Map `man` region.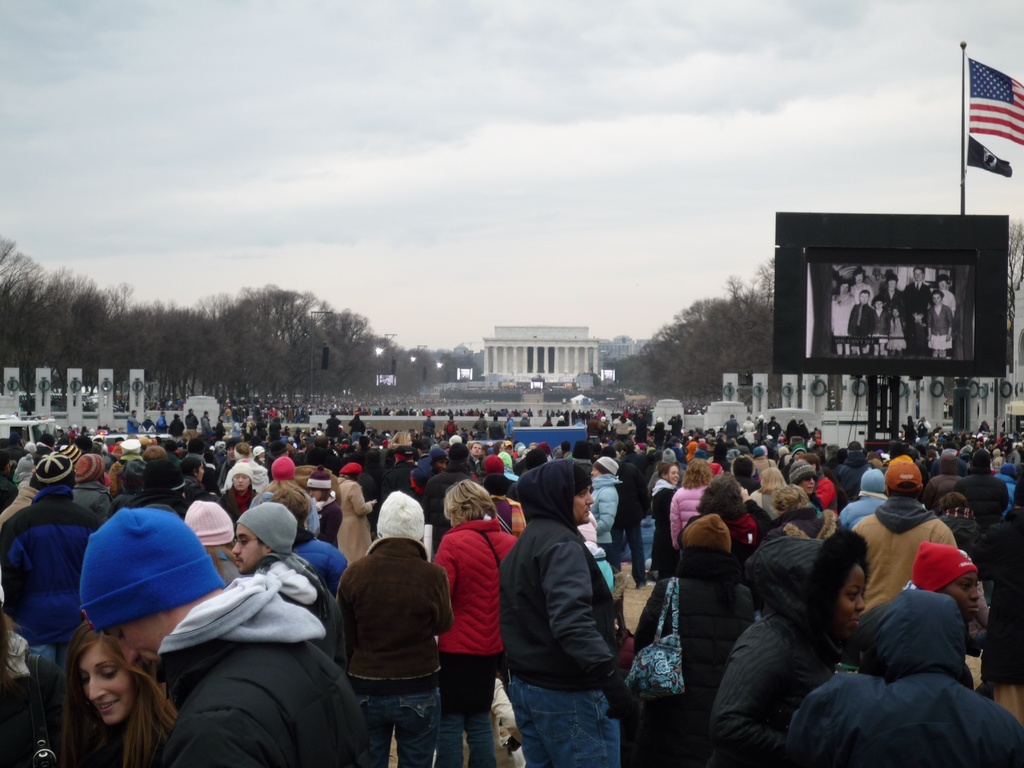
Mapped to [330,506,456,751].
